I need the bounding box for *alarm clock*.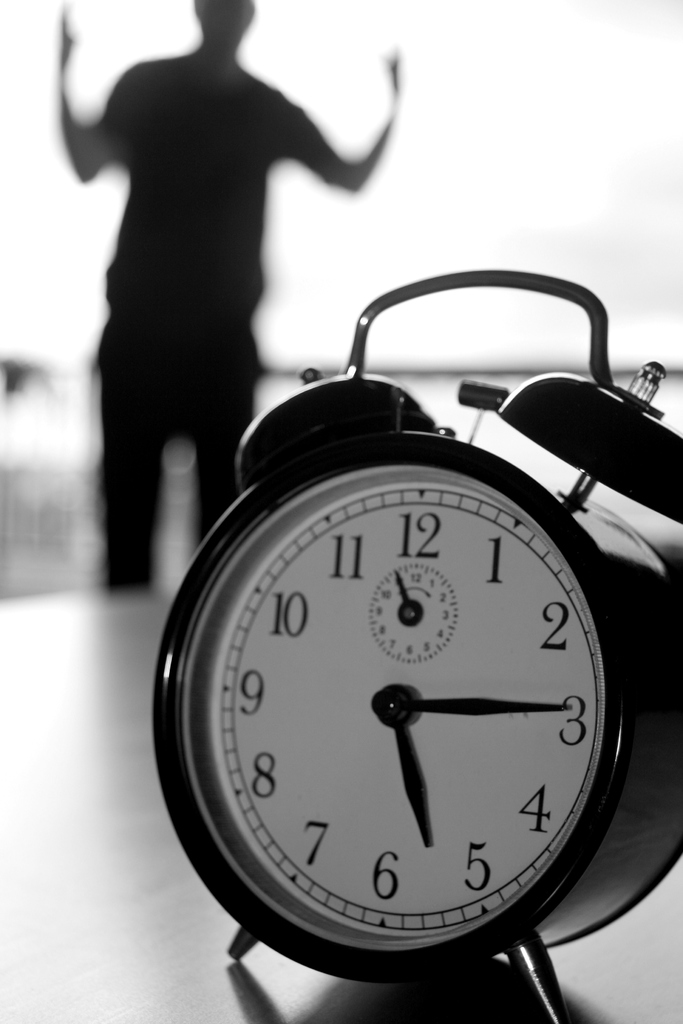
Here it is: <region>150, 265, 682, 1023</region>.
